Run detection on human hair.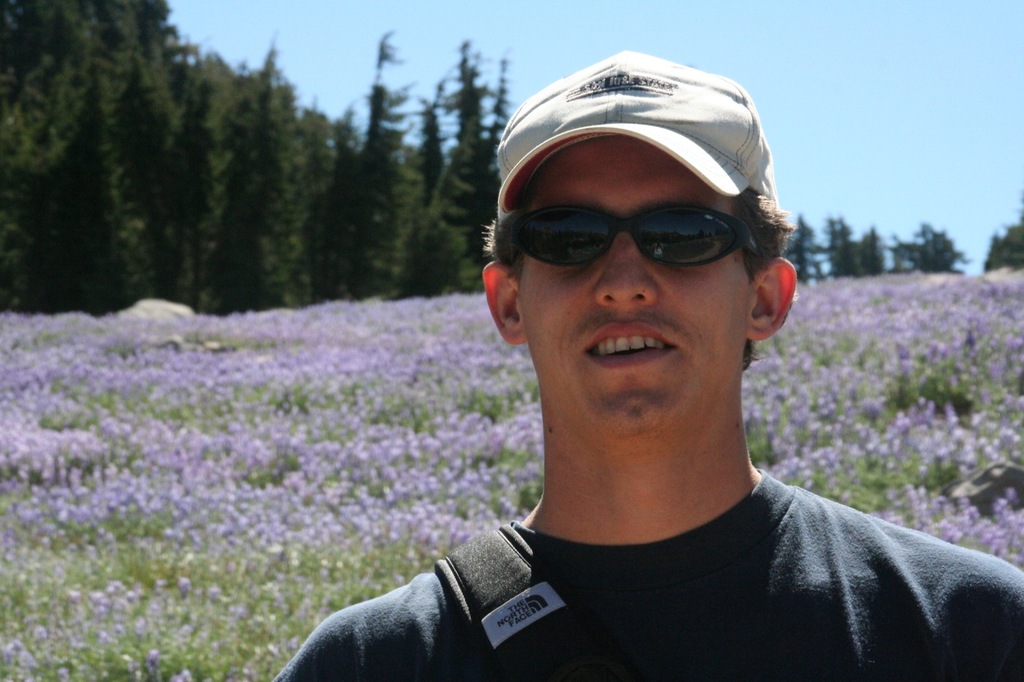
Result: <region>488, 111, 791, 312</region>.
